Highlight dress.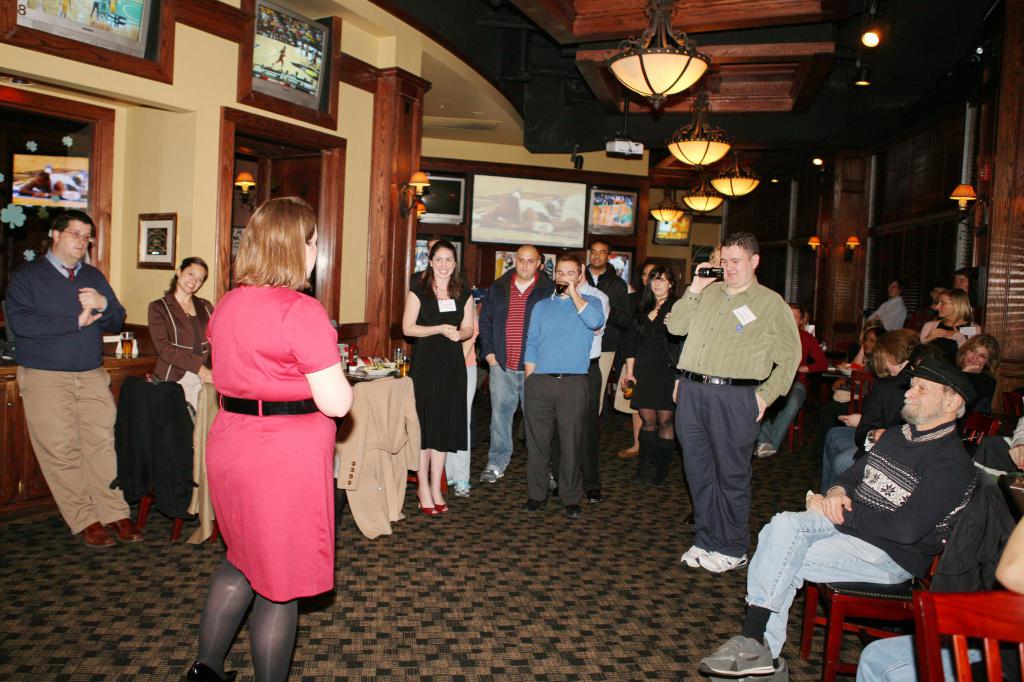
Highlighted region: box(632, 313, 687, 414).
